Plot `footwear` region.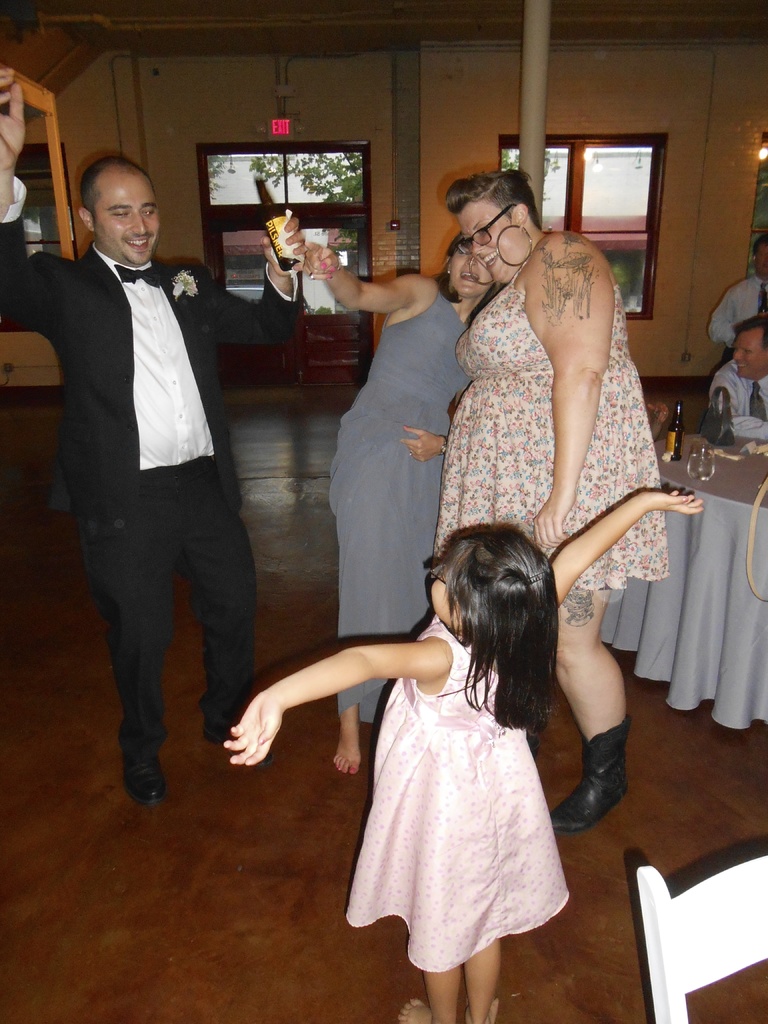
Plotted at rect(120, 750, 168, 806).
